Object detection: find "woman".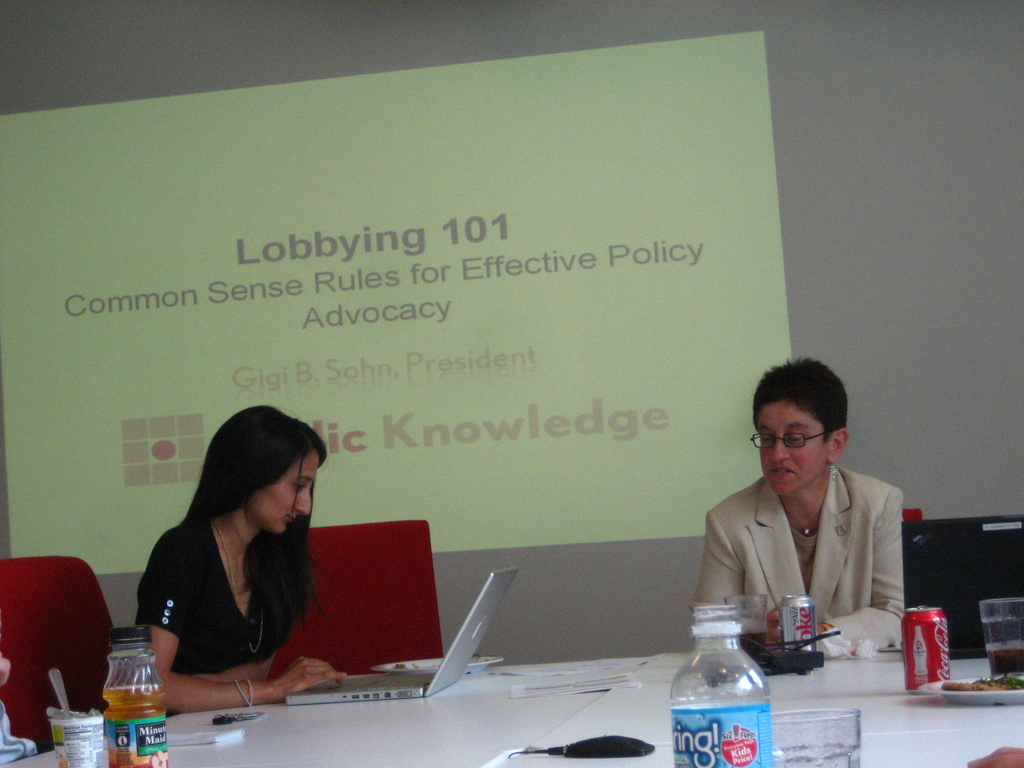
pyautogui.locateOnScreen(132, 404, 353, 714).
